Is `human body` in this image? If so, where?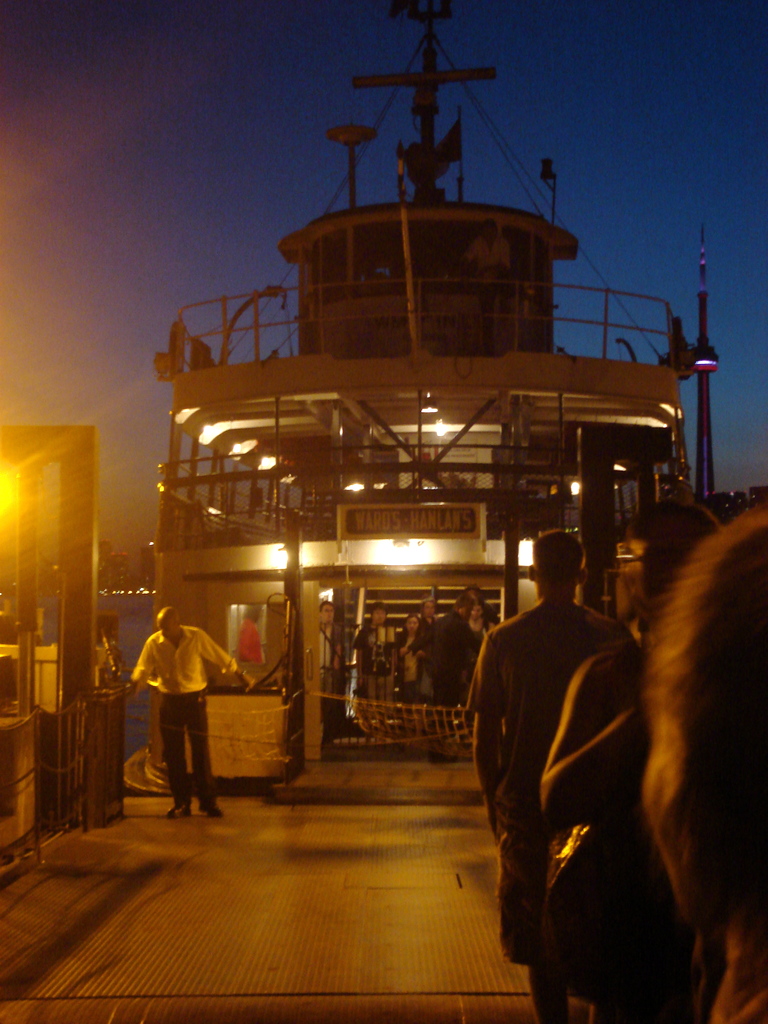
Yes, at 124 601 257 827.
